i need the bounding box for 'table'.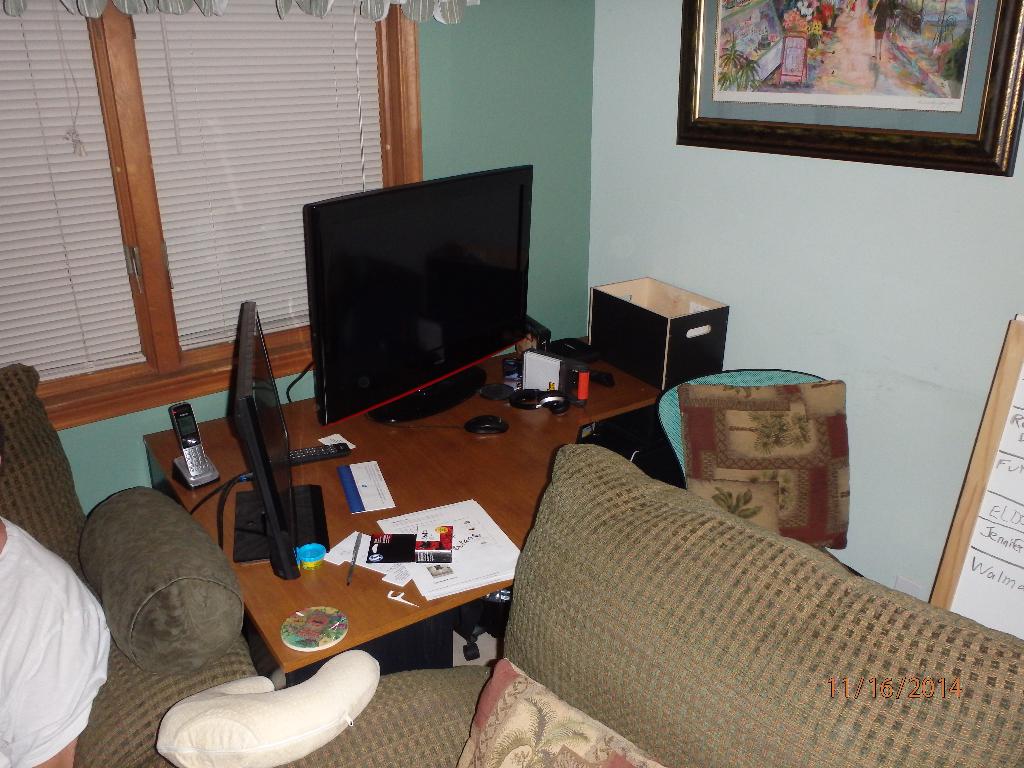
Here it is: 174 351 833 767.
